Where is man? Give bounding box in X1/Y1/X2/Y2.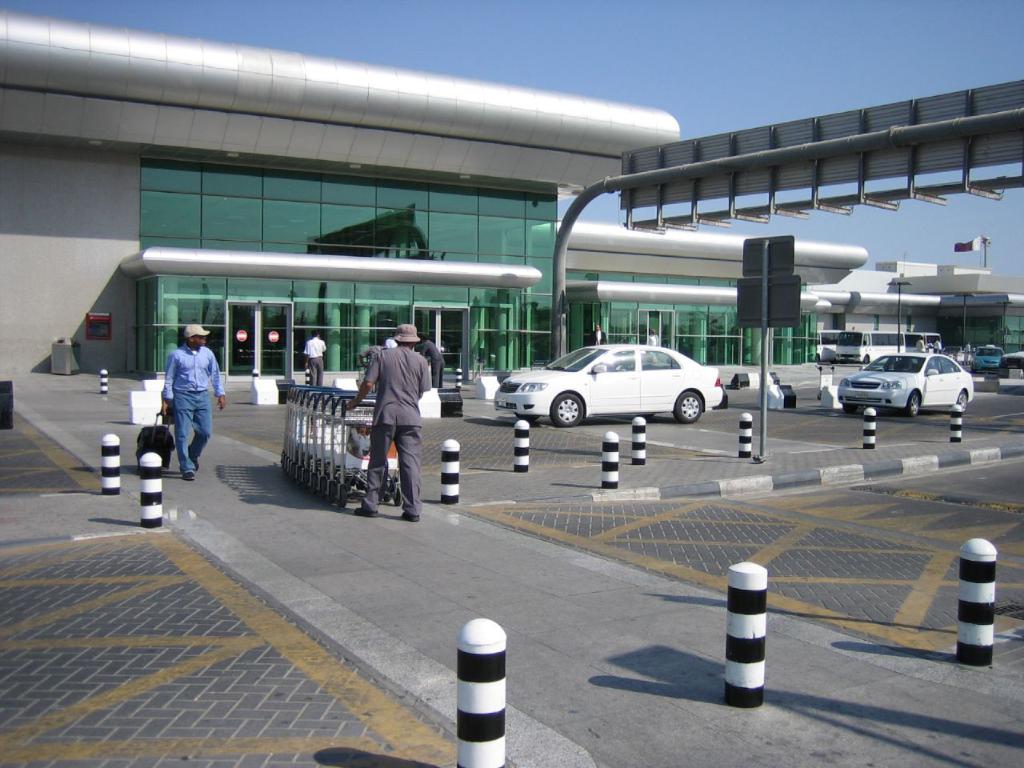
155/322/231/485.
